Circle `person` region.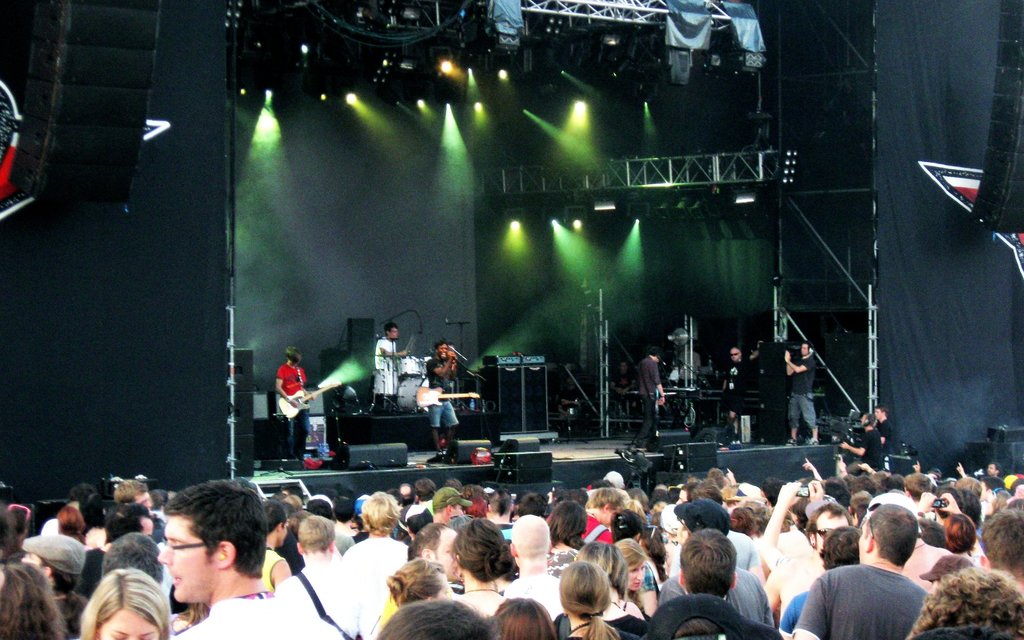
Region: bbox(841, 408, 881, 476).
